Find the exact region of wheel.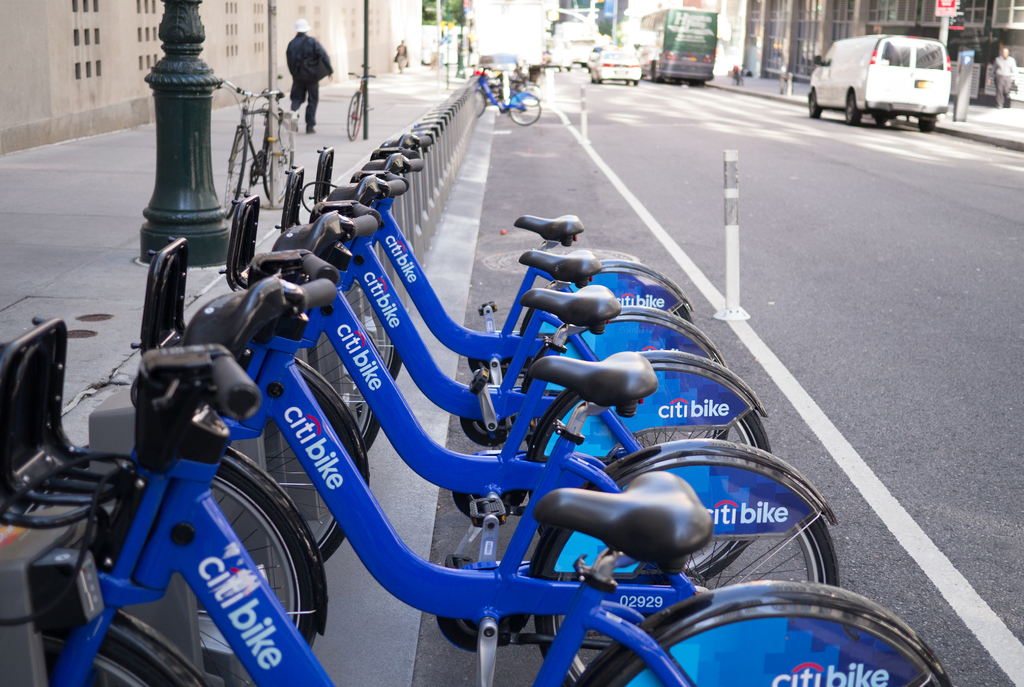
Exact region: 844, 95, 862, 125.
